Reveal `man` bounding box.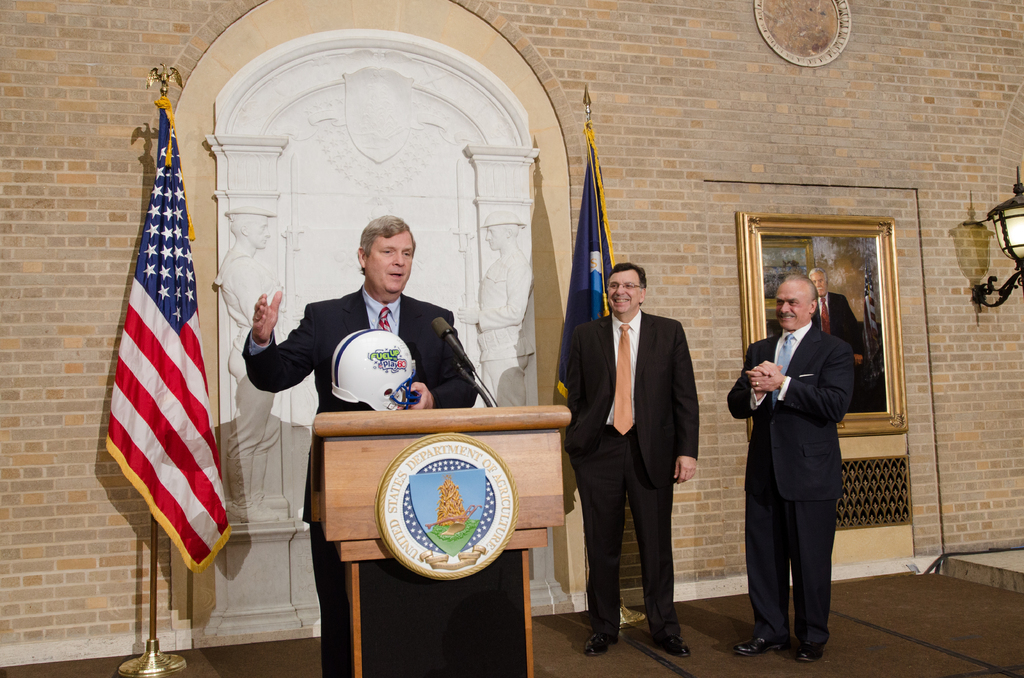
Revealed: (724, 268, 857, 664).
